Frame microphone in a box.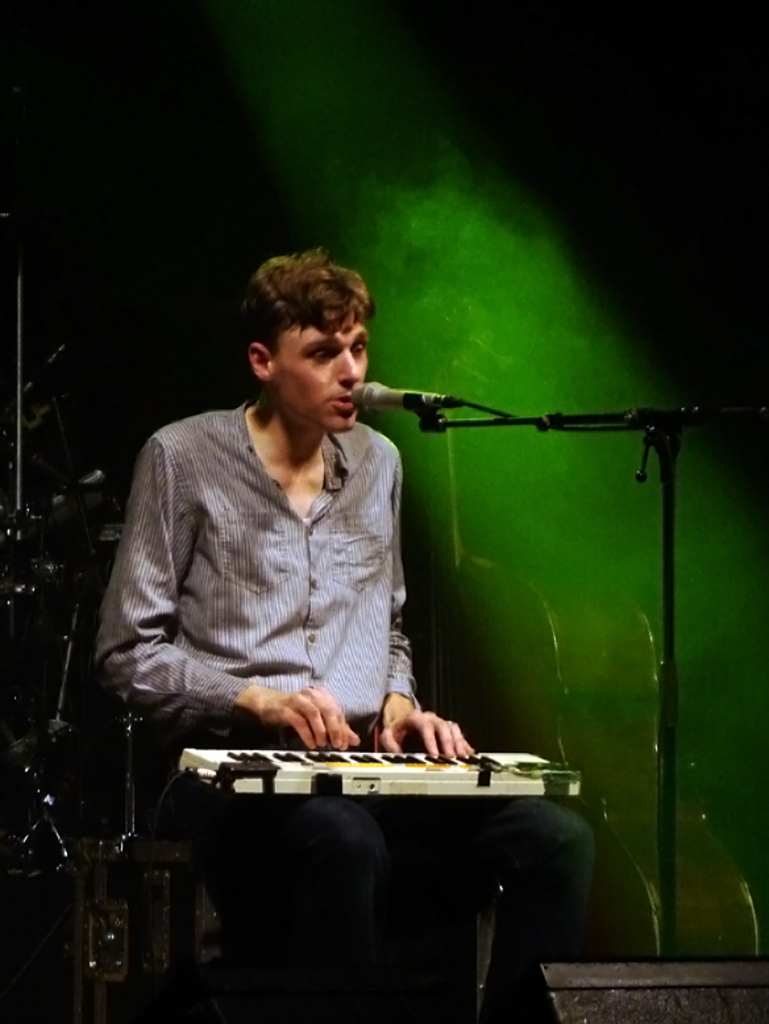
select_region(344, 378, 436, 426).
